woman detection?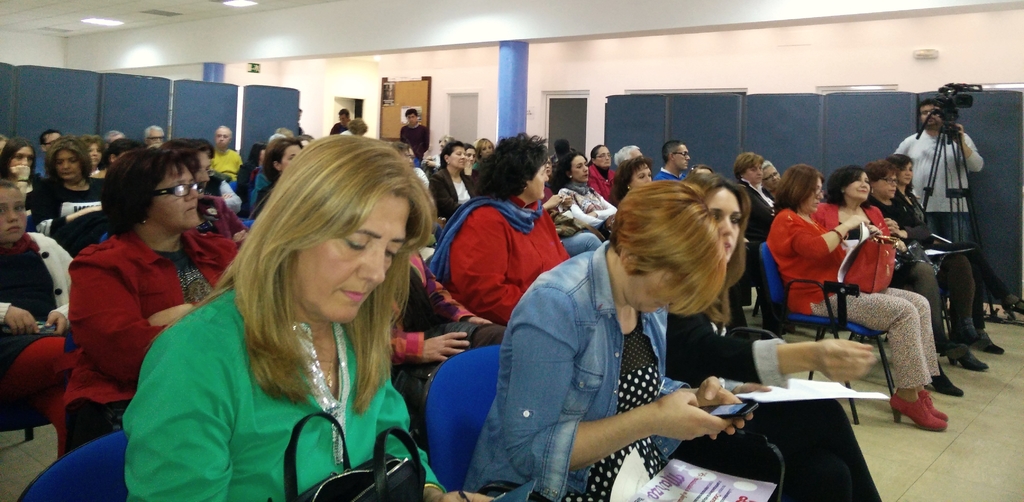
rect(133, 123, 442, 501)
